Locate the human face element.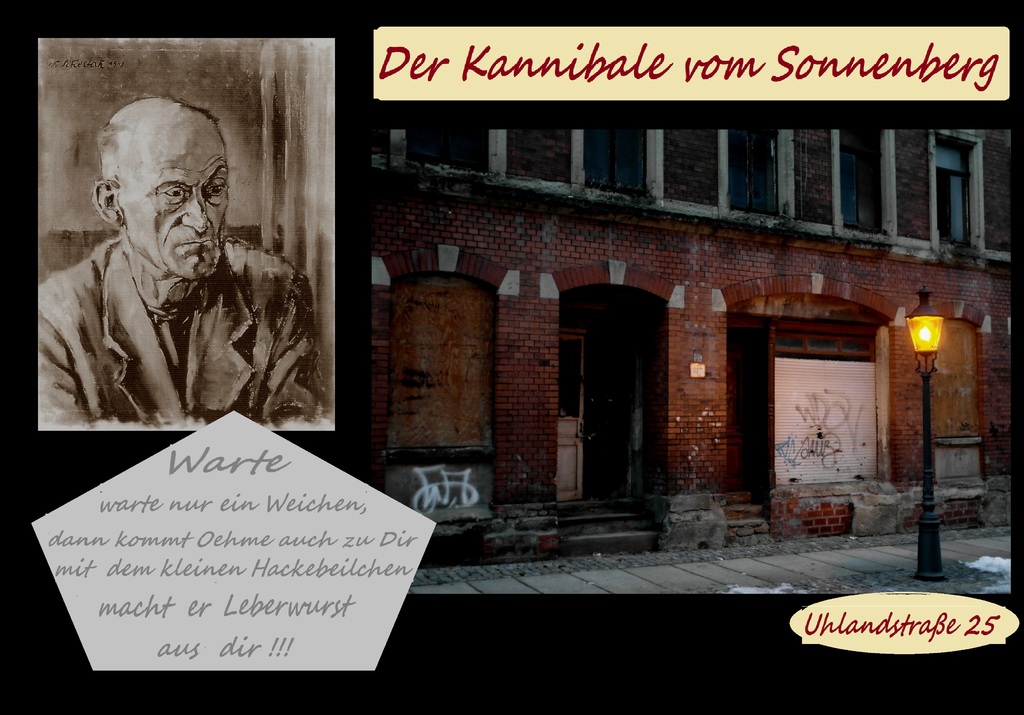
Element bbox: crop(122, 127, 231, 282).
